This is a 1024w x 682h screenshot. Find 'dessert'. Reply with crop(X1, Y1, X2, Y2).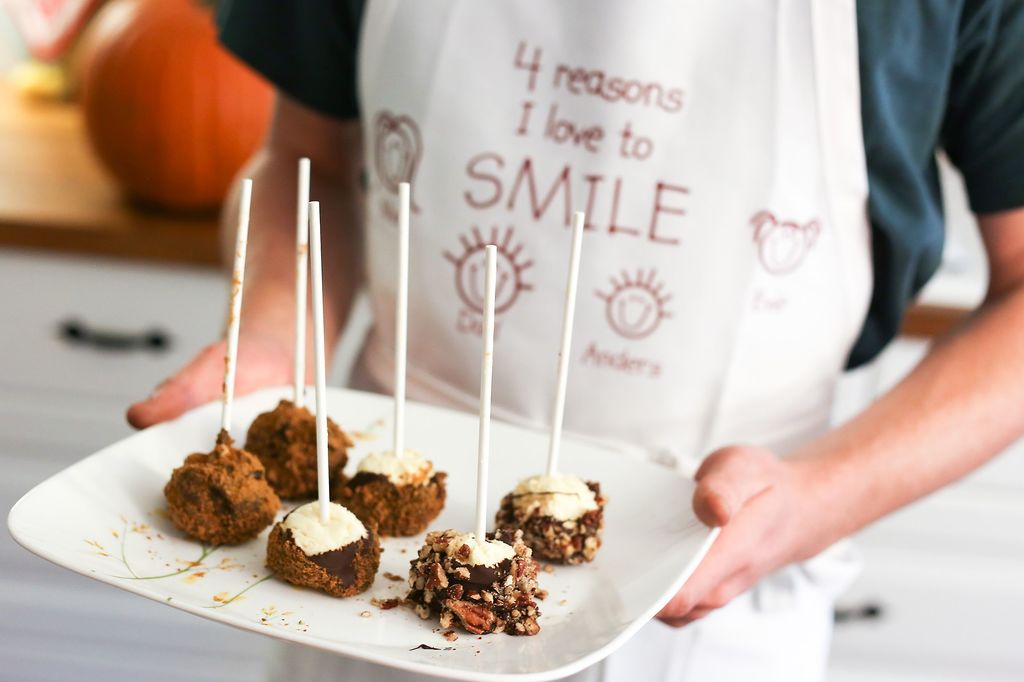
crop(275, 497, 373, 594).
